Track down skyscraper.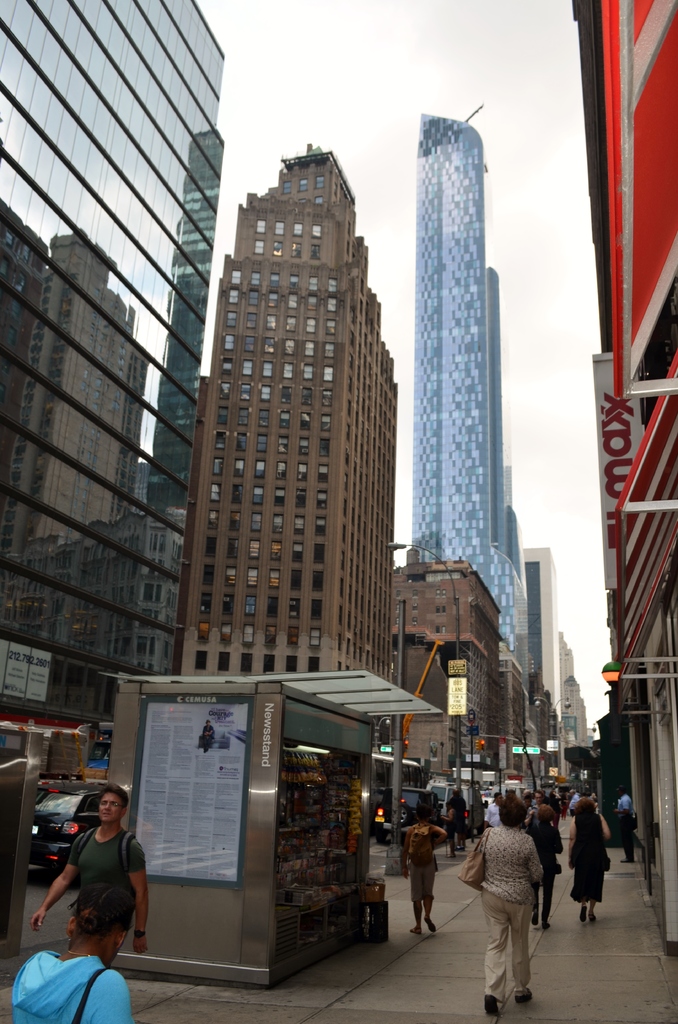
Tracked to select_region(0, 0, 231, 727).
